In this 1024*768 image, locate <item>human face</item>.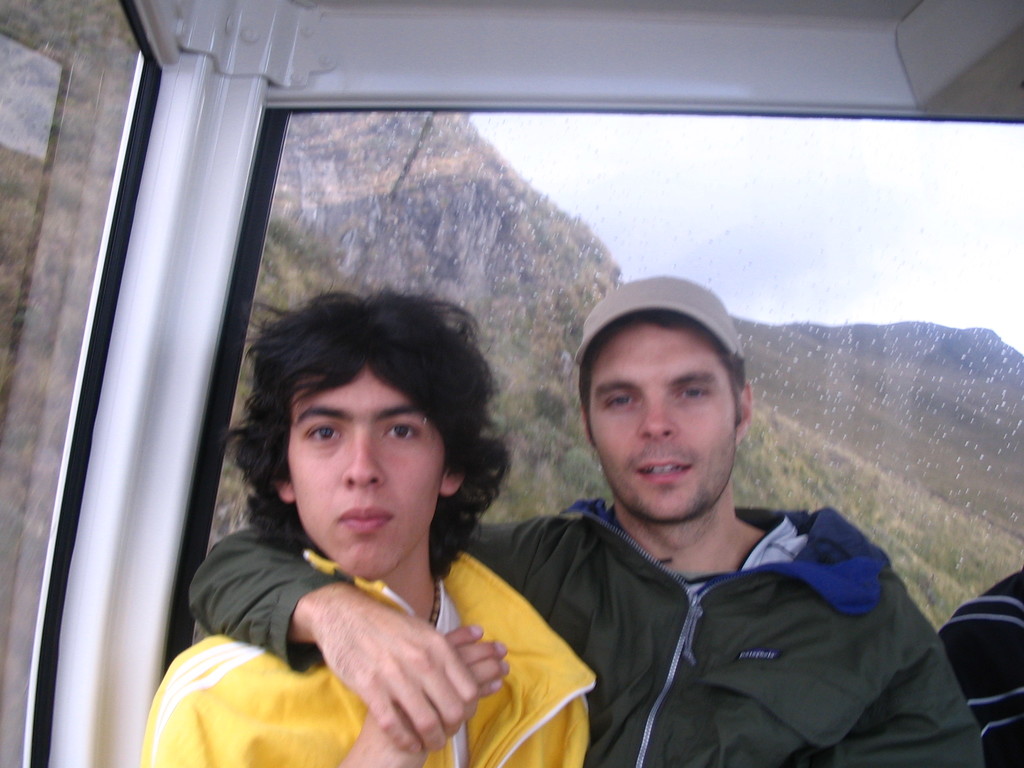
Bounding box: select_region(589, 321, 731, 521).
